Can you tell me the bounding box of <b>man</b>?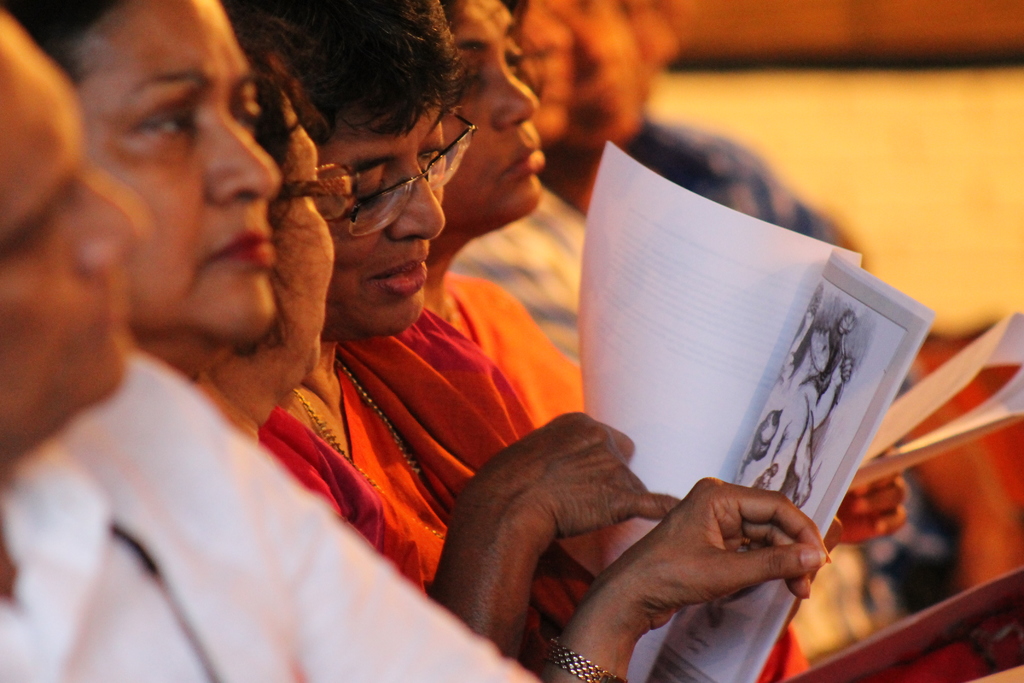
pyautogui.locateOnScreen(527, 0, 866, 265).
